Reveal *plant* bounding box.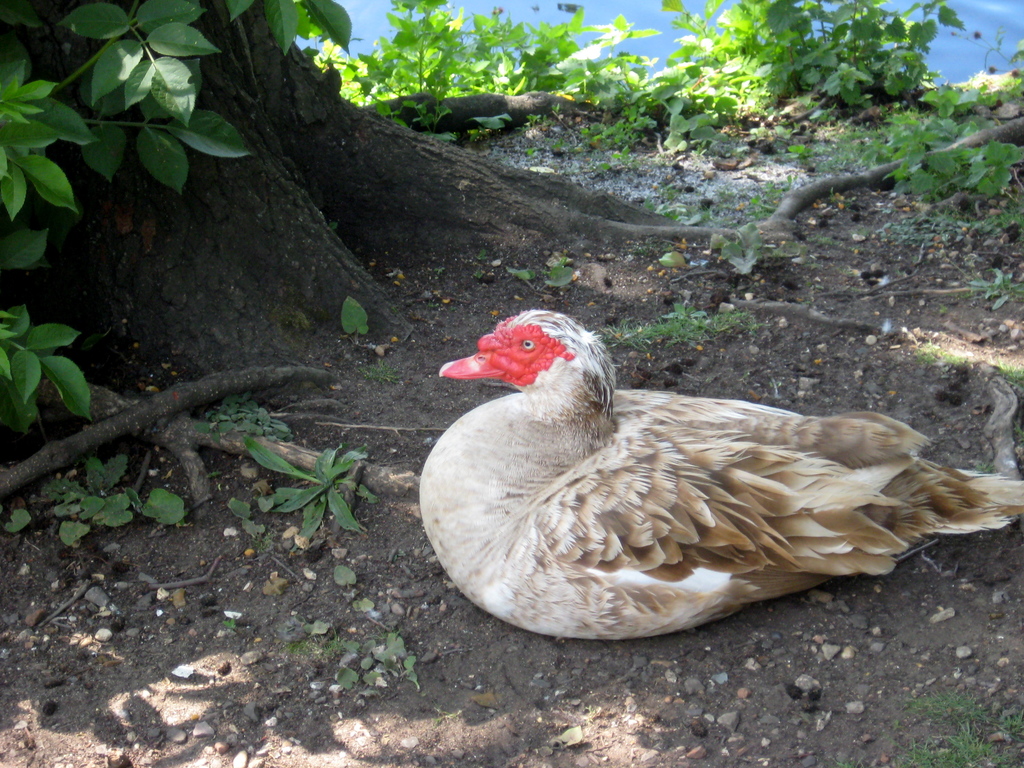
Revealed: Rect(9, 0, 344, 564).
